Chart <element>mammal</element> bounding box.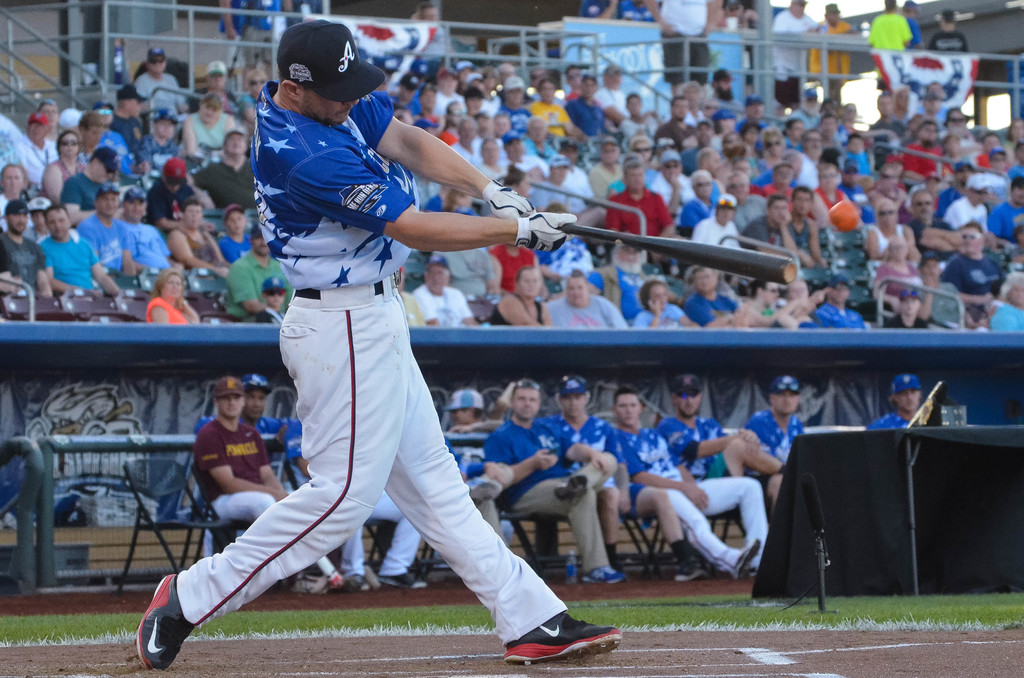
Charted: <bbox>335, 483, 424, 588</bbox>.
